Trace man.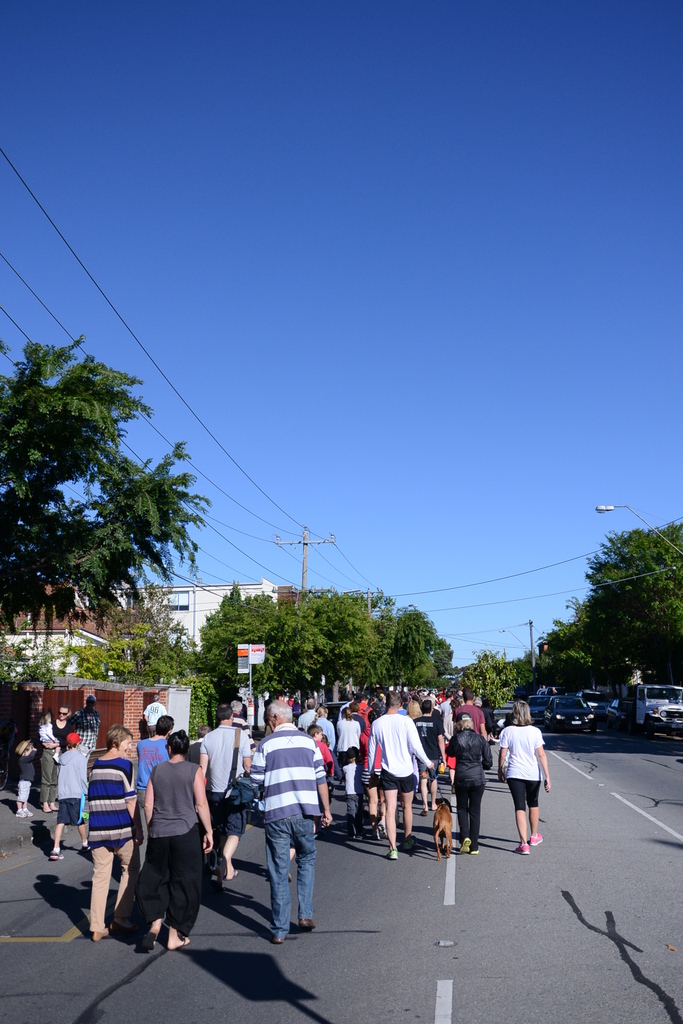
Traced to <box>71,695,104,756</box>.
